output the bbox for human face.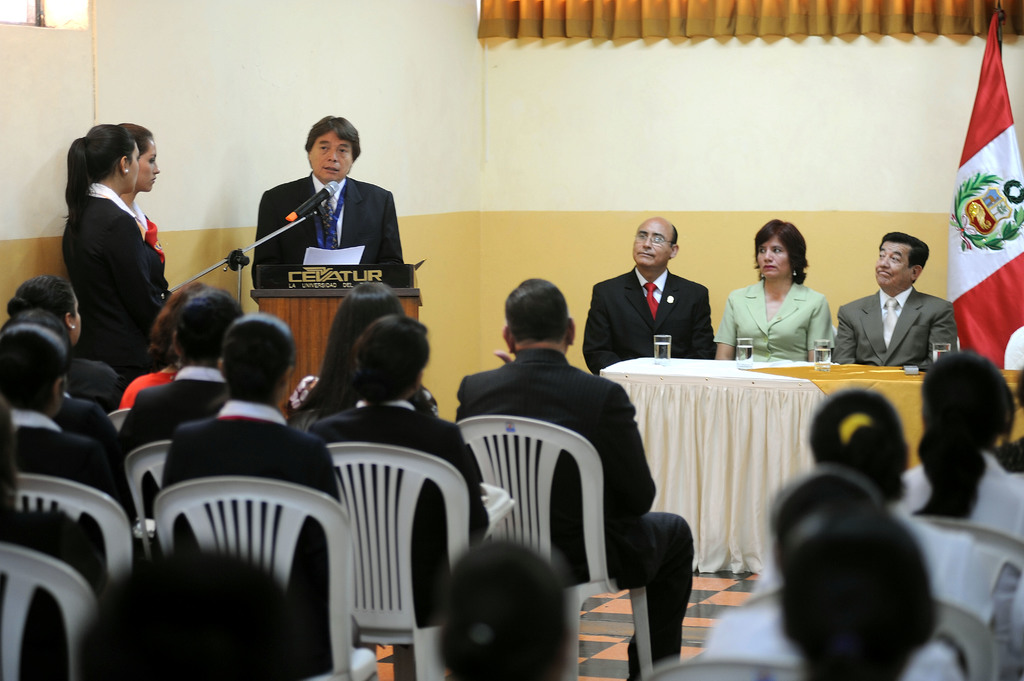
632 218 674 266.
